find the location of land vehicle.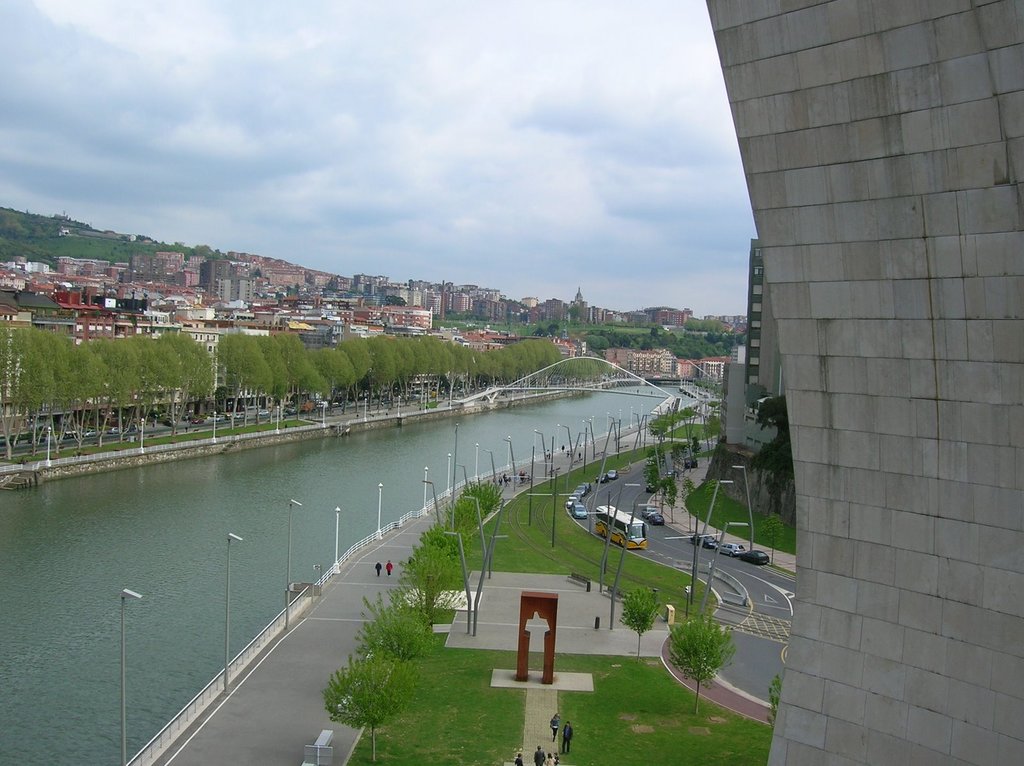
Location: select_region(600, 474, 605, 482).
